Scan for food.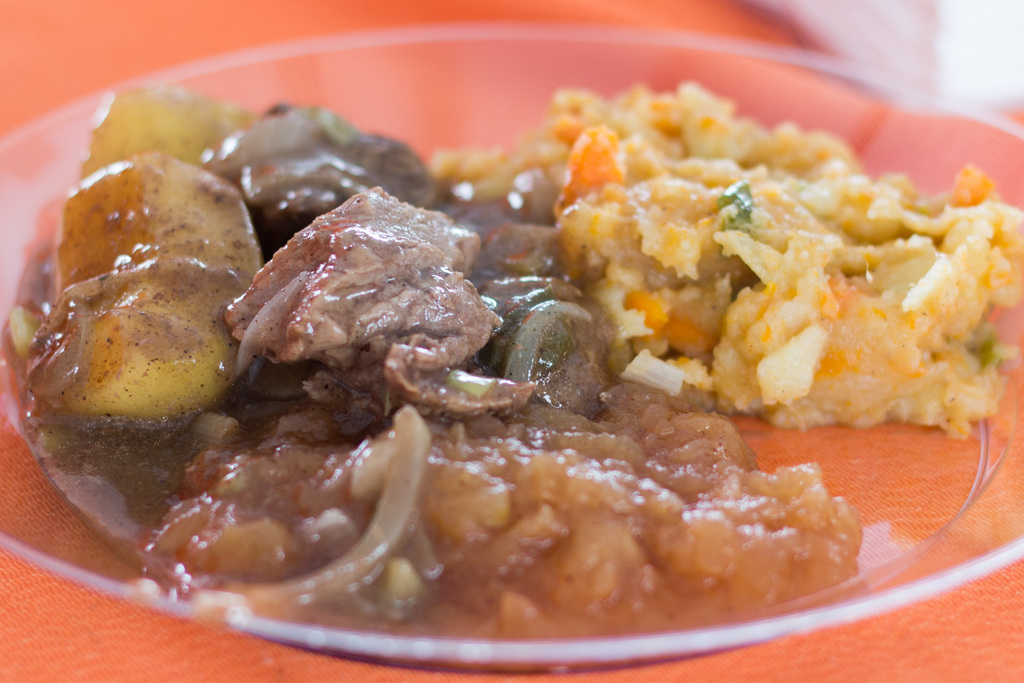
Scan result: select_region(19, 37, 946, 639).
